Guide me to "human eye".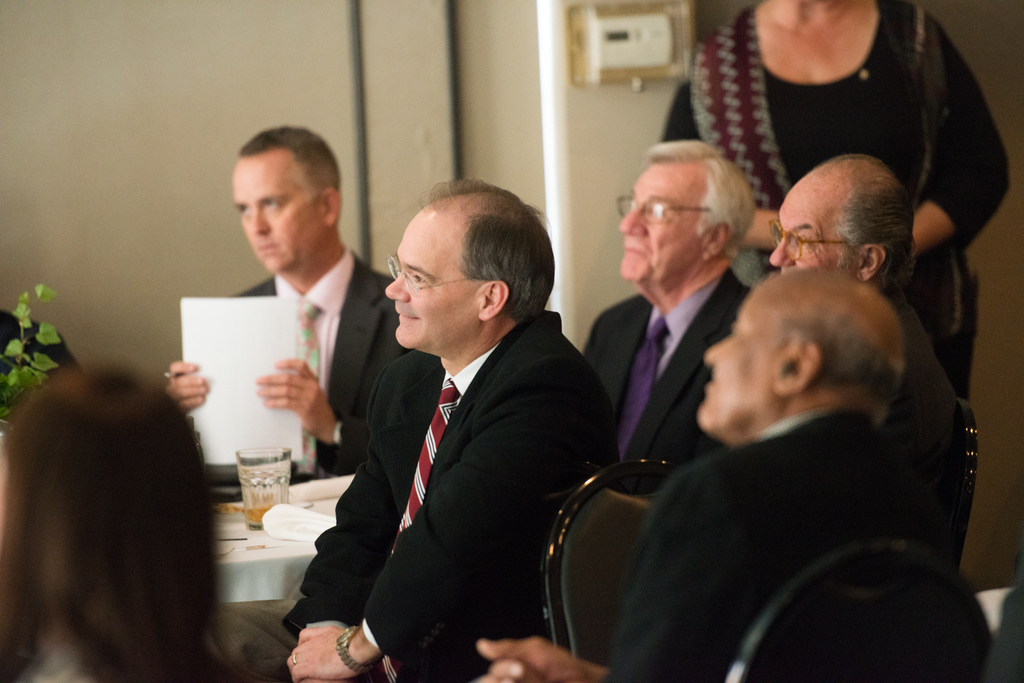
Guidance: {"x1": 262, "y1": 200, "x2": 283, "y2": 210}.
